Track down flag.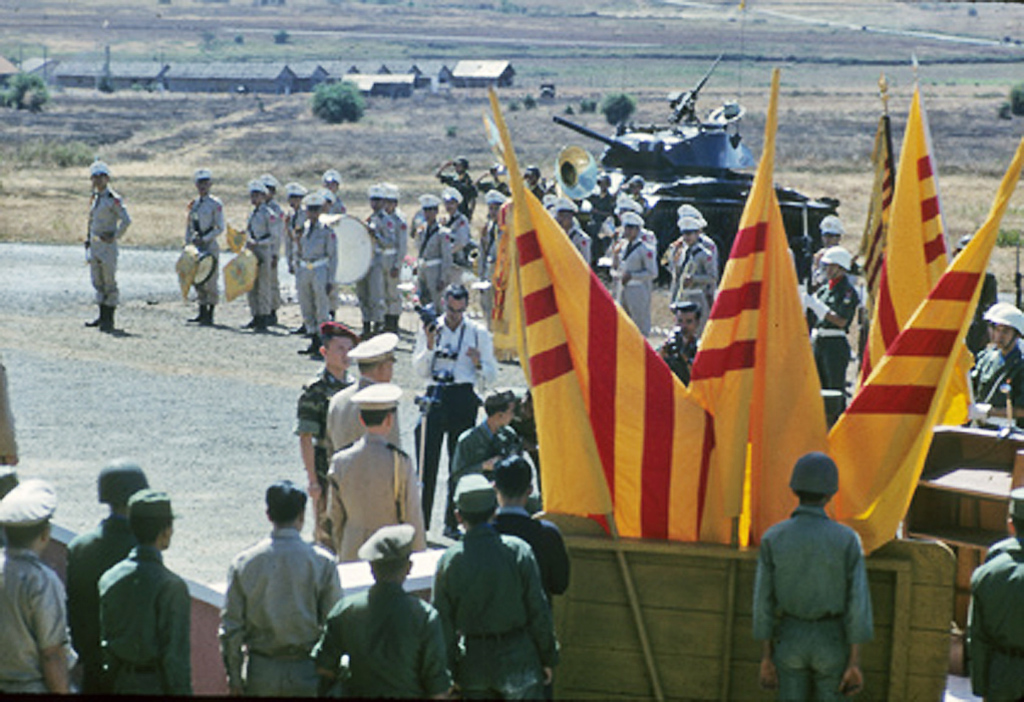
Tracked to {"x1": 673, "y1": 151, "x2": 827, "y2": 546}.
